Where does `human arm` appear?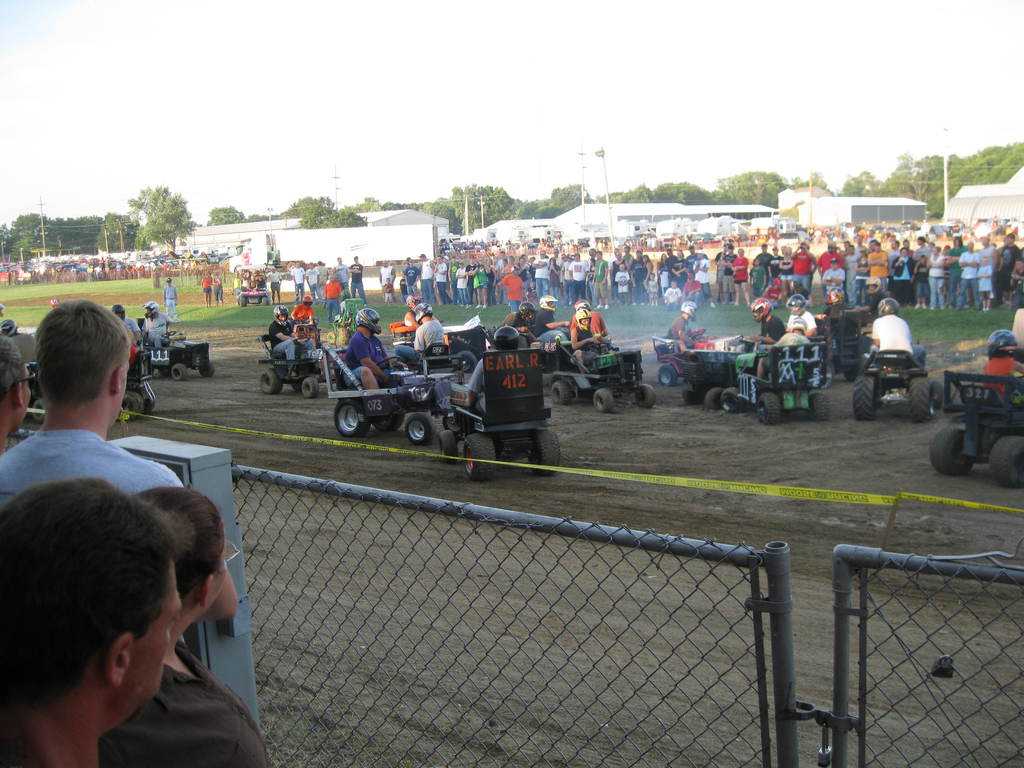
Appears at 150, 468, 241, 627.
